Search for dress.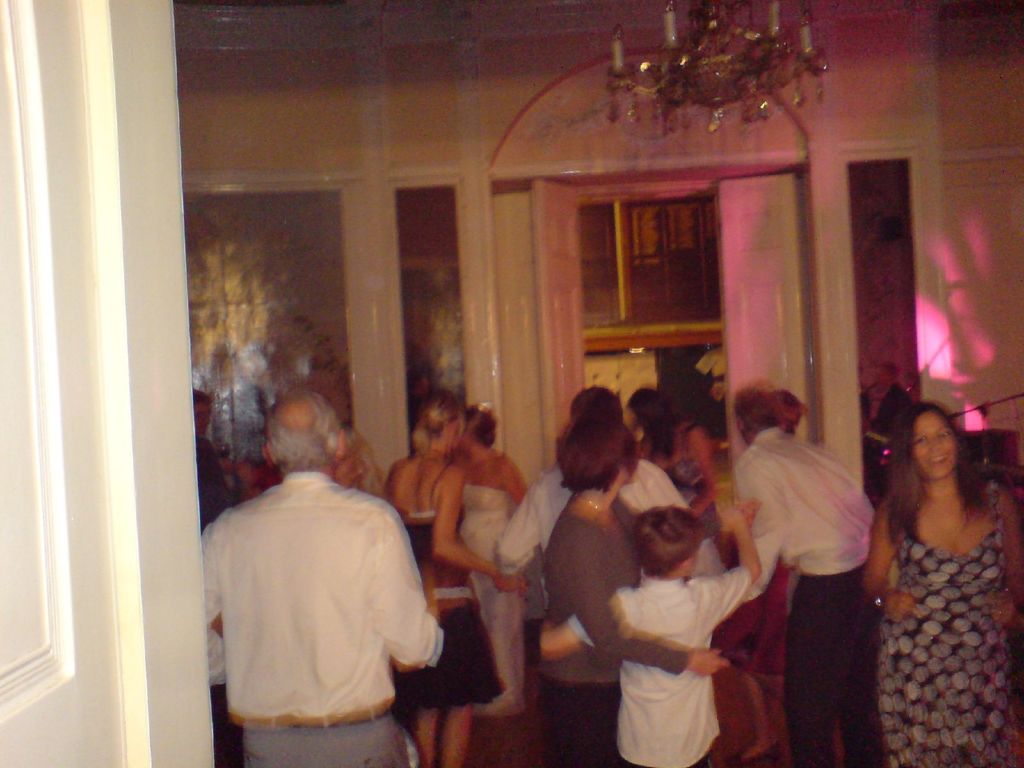
Found at box=[386, 511, 502, 718].
